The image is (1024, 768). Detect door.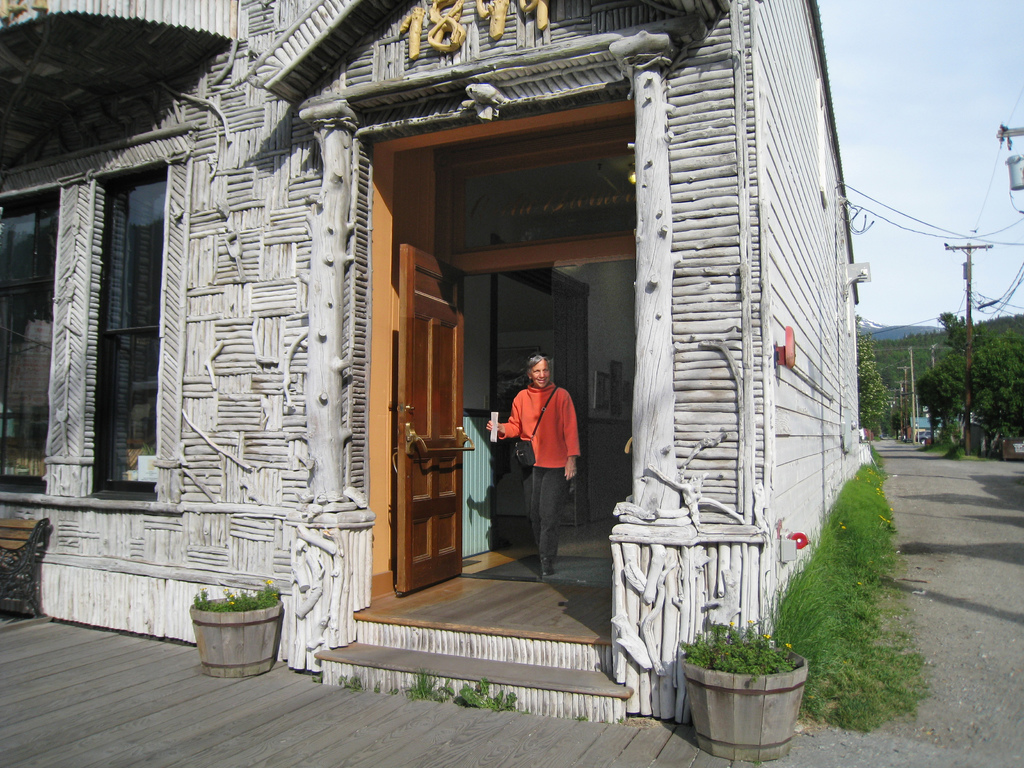
Detection: (x1=396, y1=246, x2=480, y2=594).
